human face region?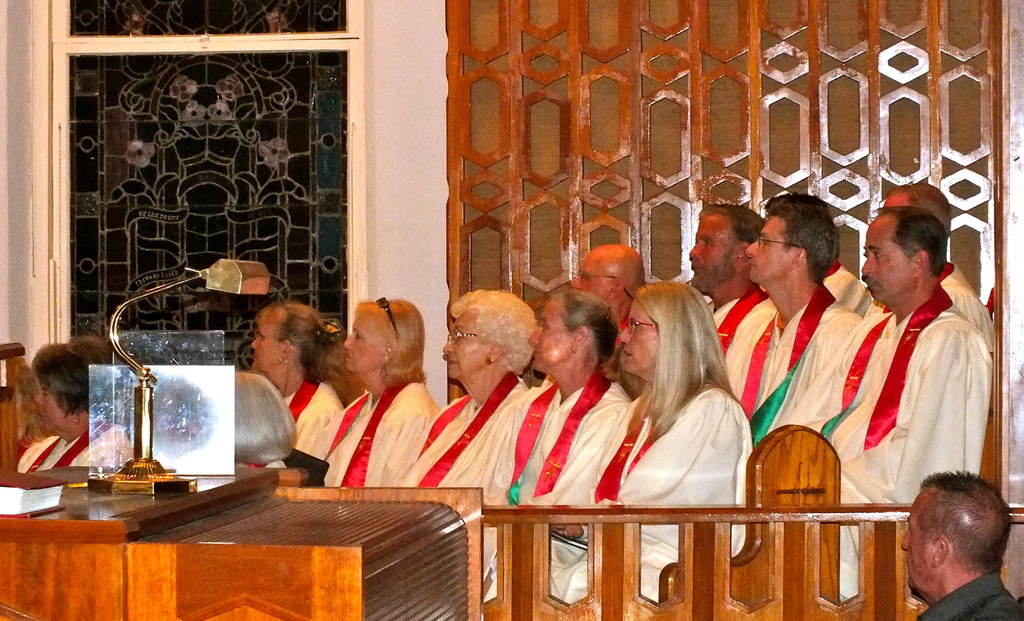
rect(449, 319, 493, 384)
